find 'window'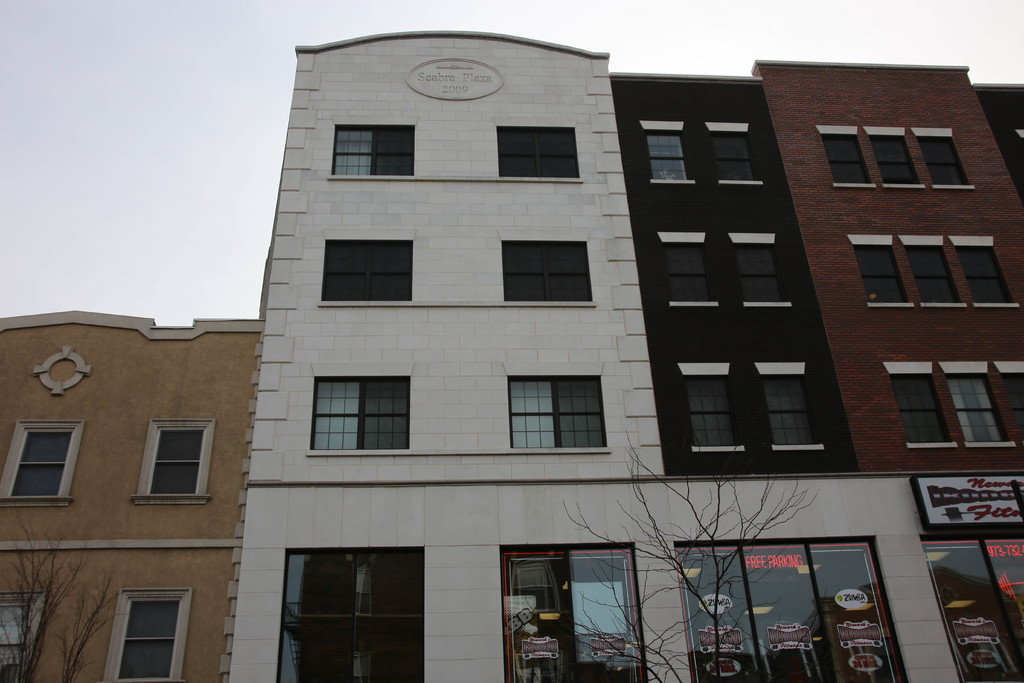
left=0, top=593, right=45, bottom=682
